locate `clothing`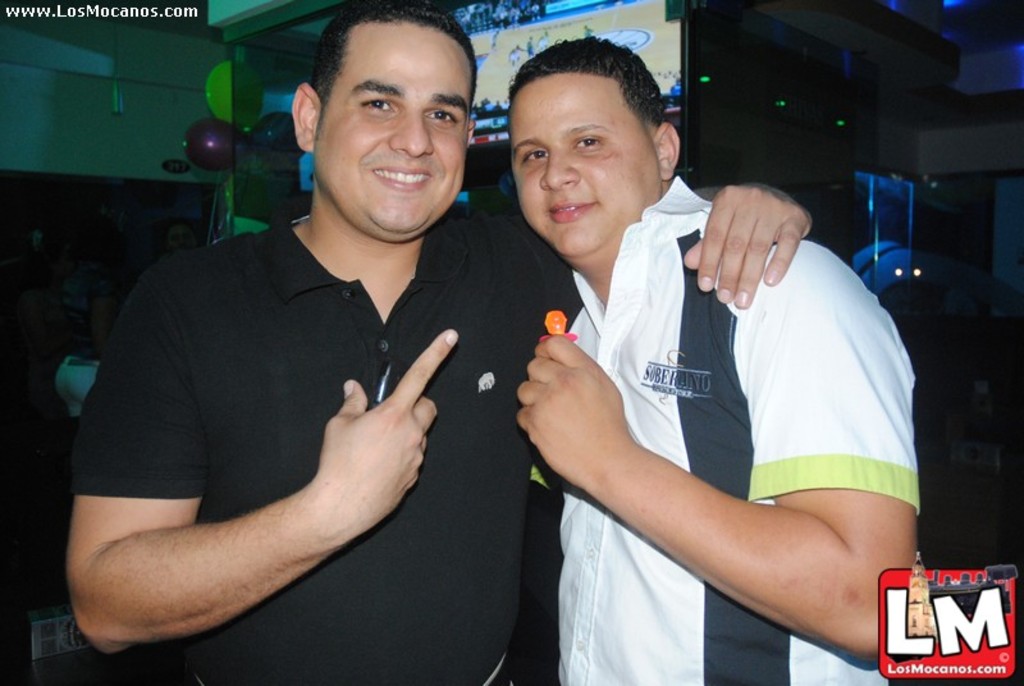
61,198,582,685
